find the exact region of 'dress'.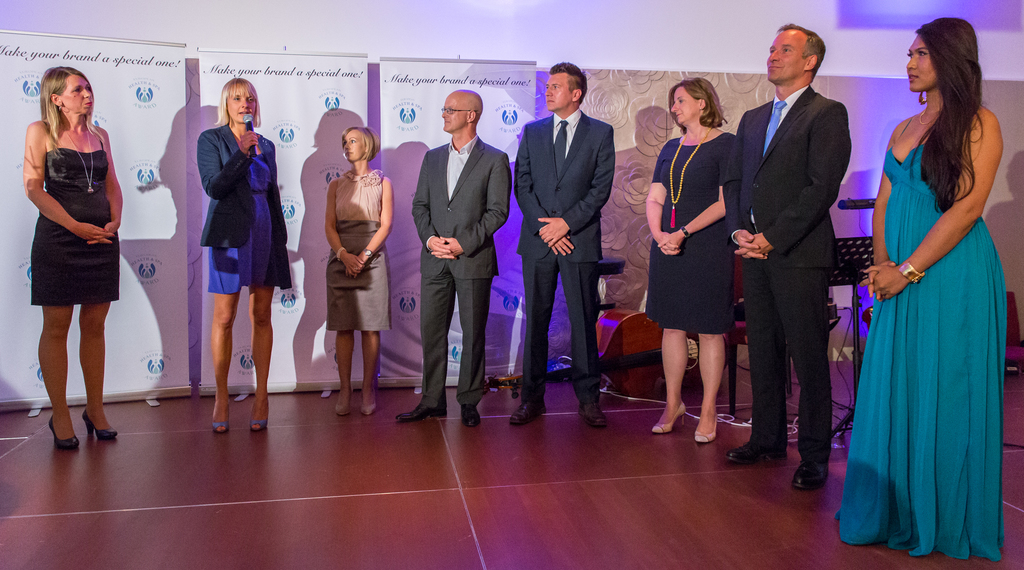
Exact region: left=207, top=152, right=284, bottom=298.
